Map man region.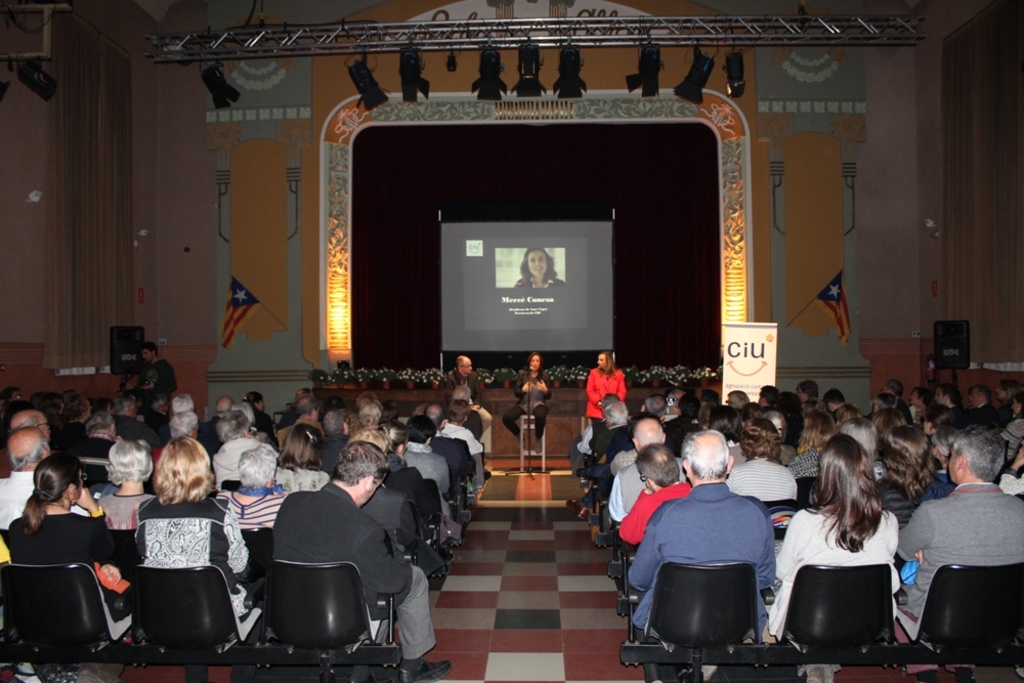
Mapped to {"x1": 642, "y1": 393, "x2": 667, "y2": 419}.
